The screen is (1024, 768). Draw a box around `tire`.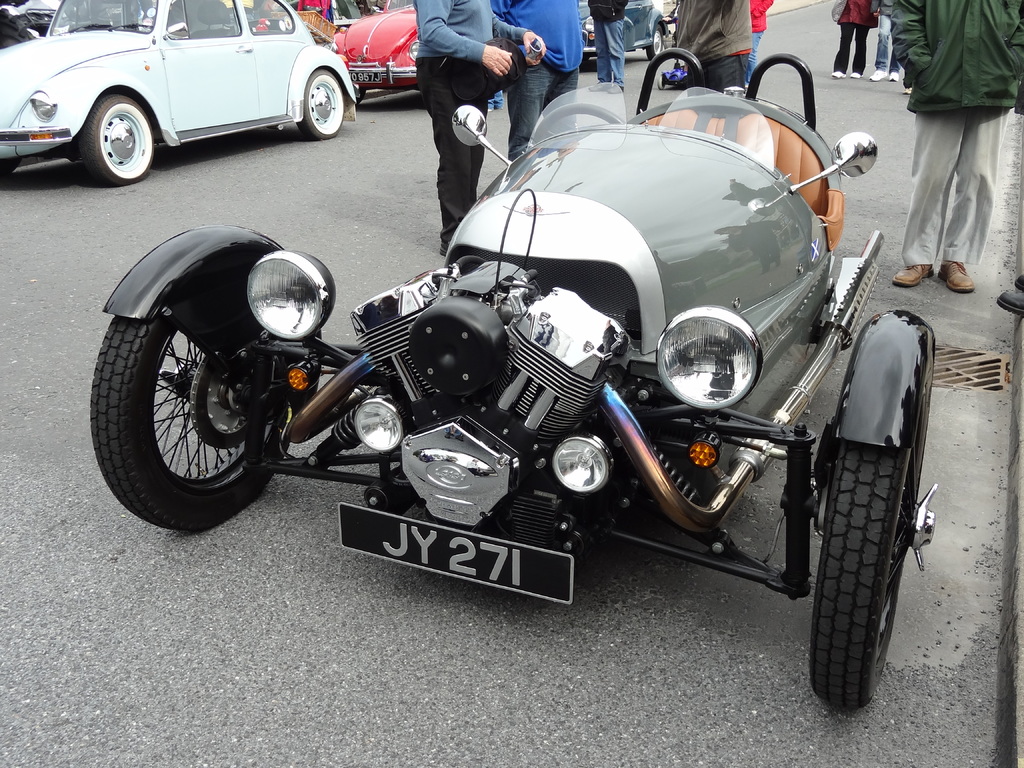
detection(798, 416, 920, 716).
